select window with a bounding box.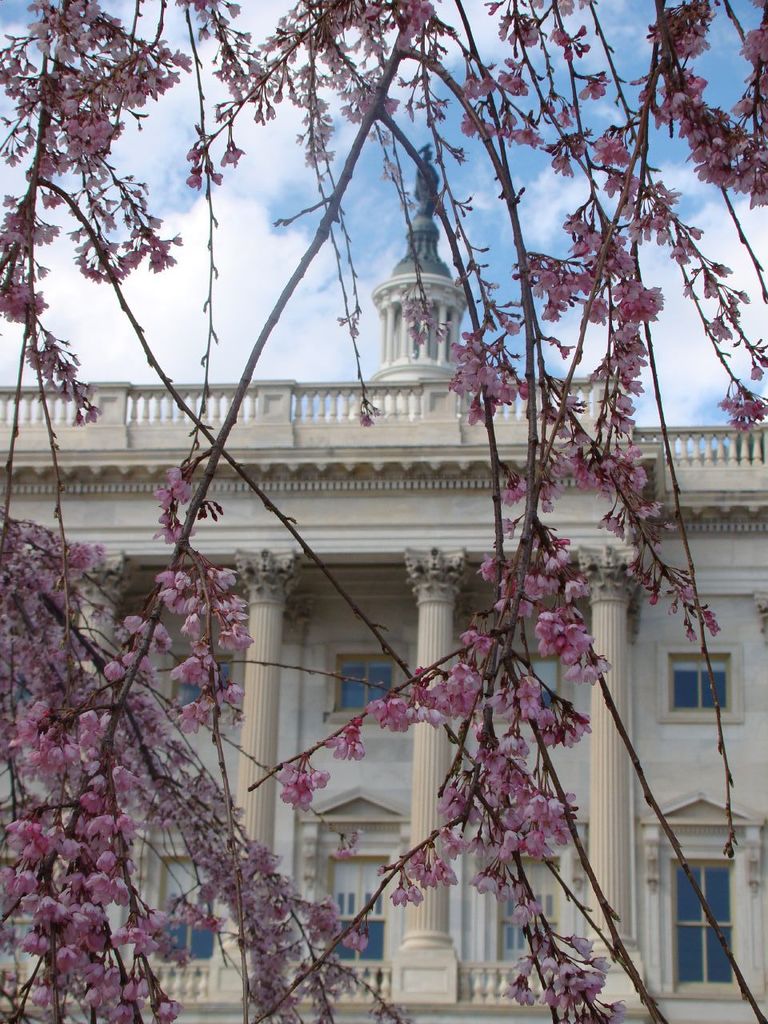
[508,858,561,959].
